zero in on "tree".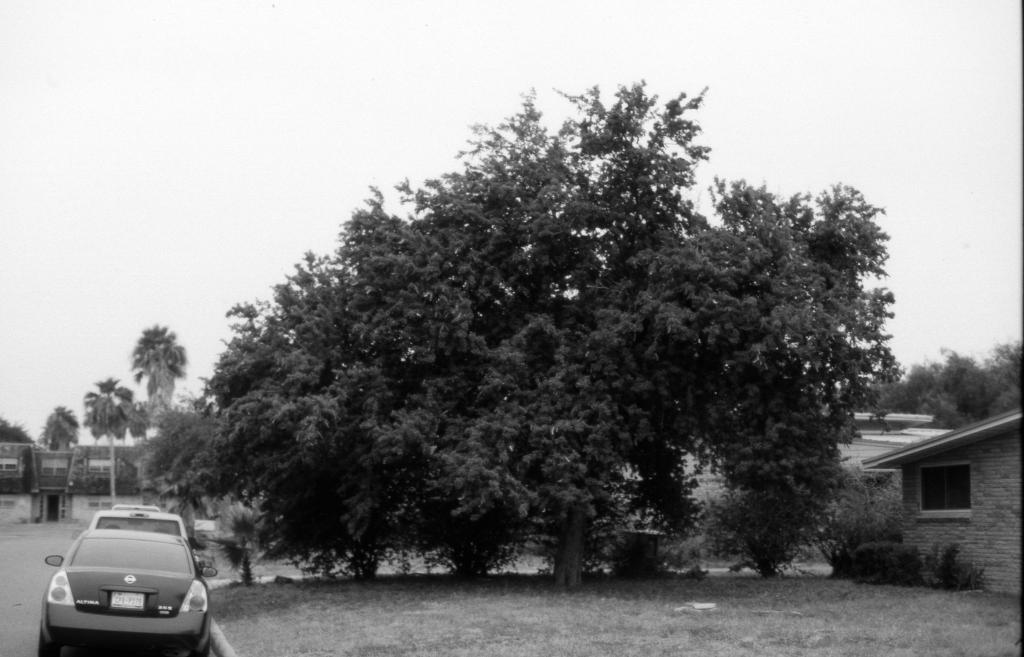
Zeroed in: <bbox>129, 323, 191, 430</bbox>.
